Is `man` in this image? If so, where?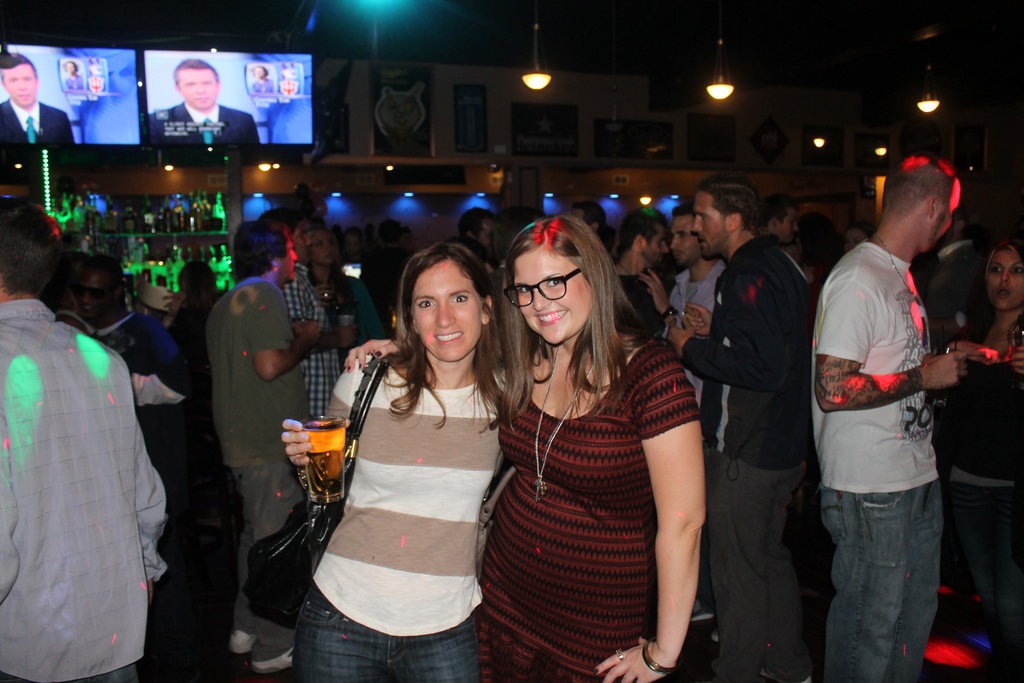
Yes, at <region>456, 206, 495, 256</region>.
